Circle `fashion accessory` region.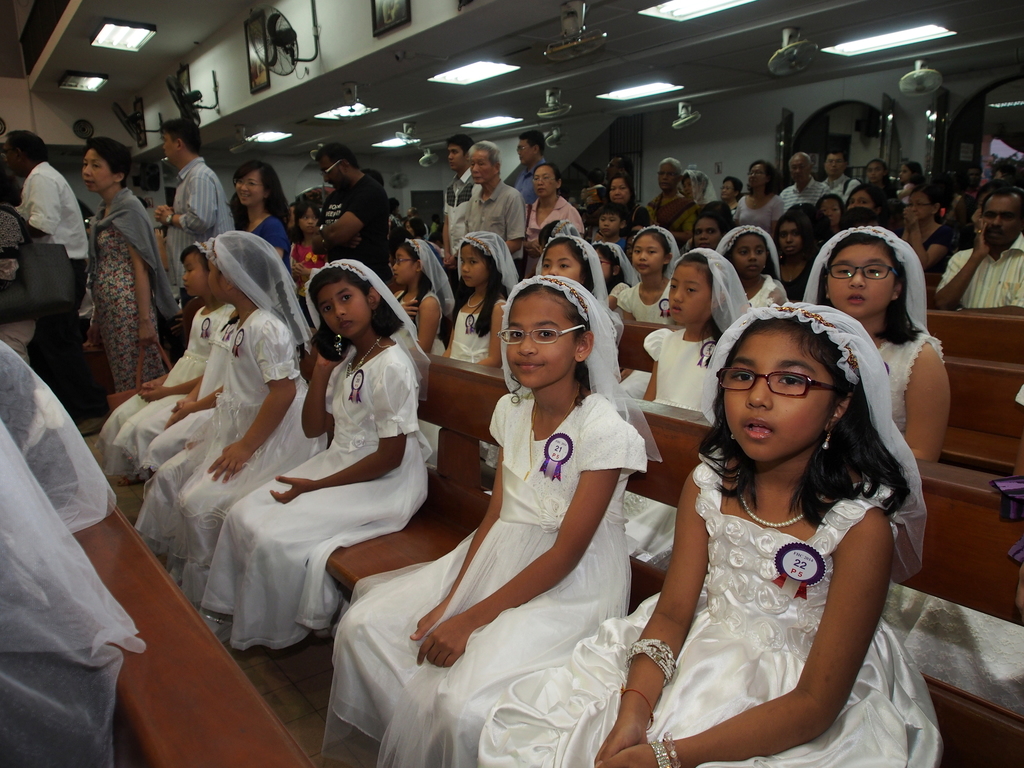
Region: BBox(800, 224, 929, 330).
